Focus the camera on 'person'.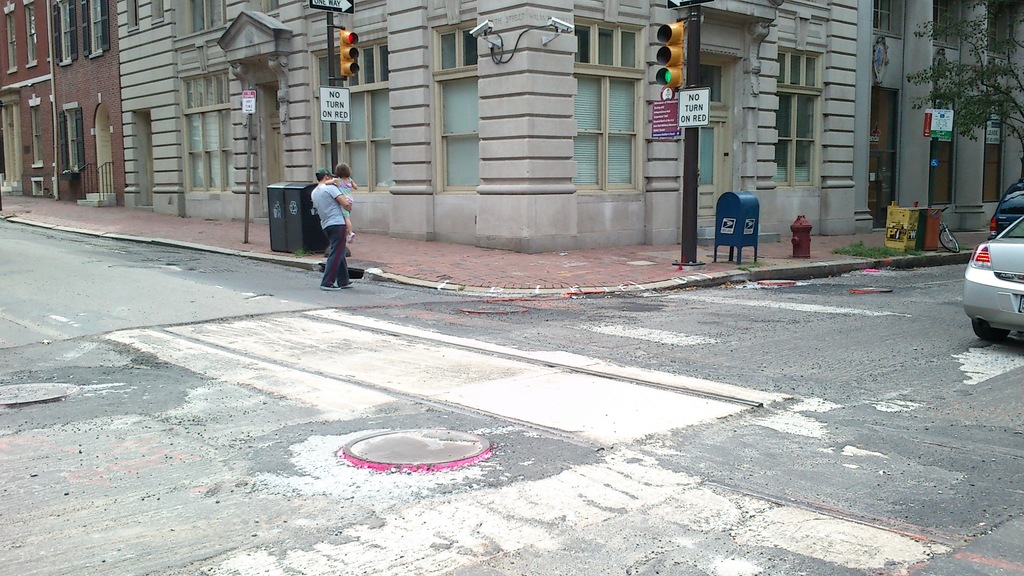
Focus region: <bbox>308, 168, 356, 292</bbox>.
